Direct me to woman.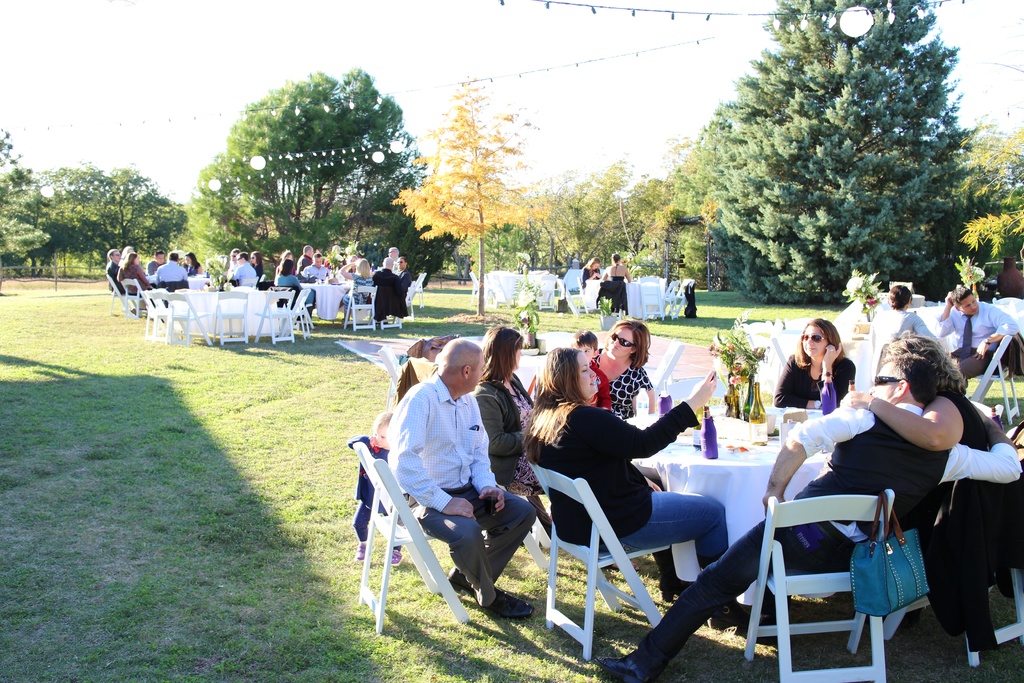
Direction: <bbox>116, 250, 152, 316</bbox>.
